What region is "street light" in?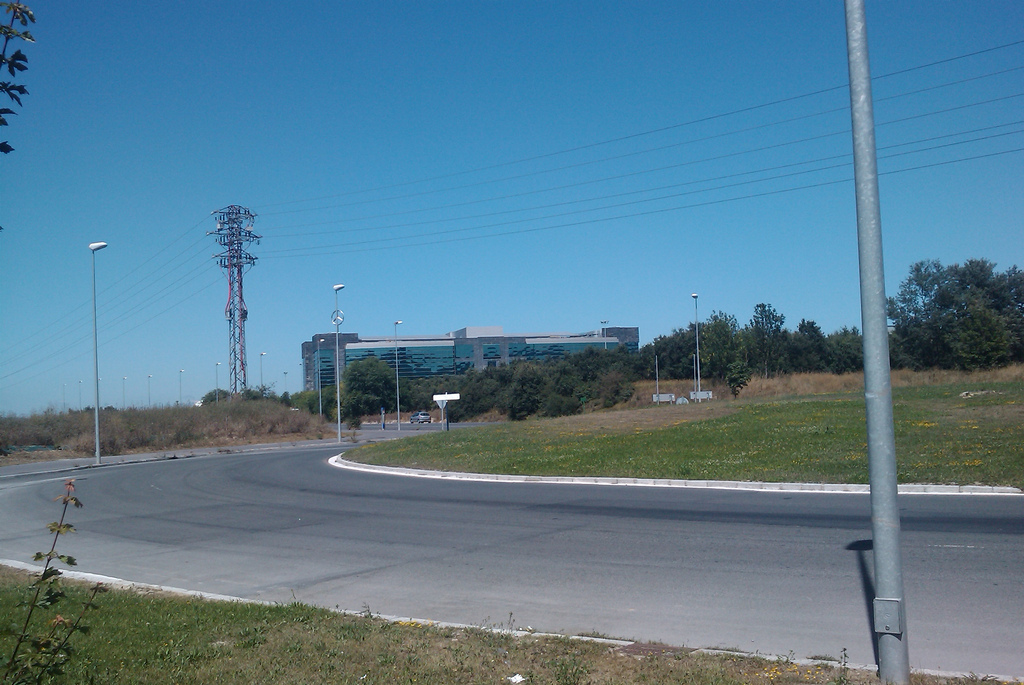
x1=77, y1=376, x2=86, y2=411.
